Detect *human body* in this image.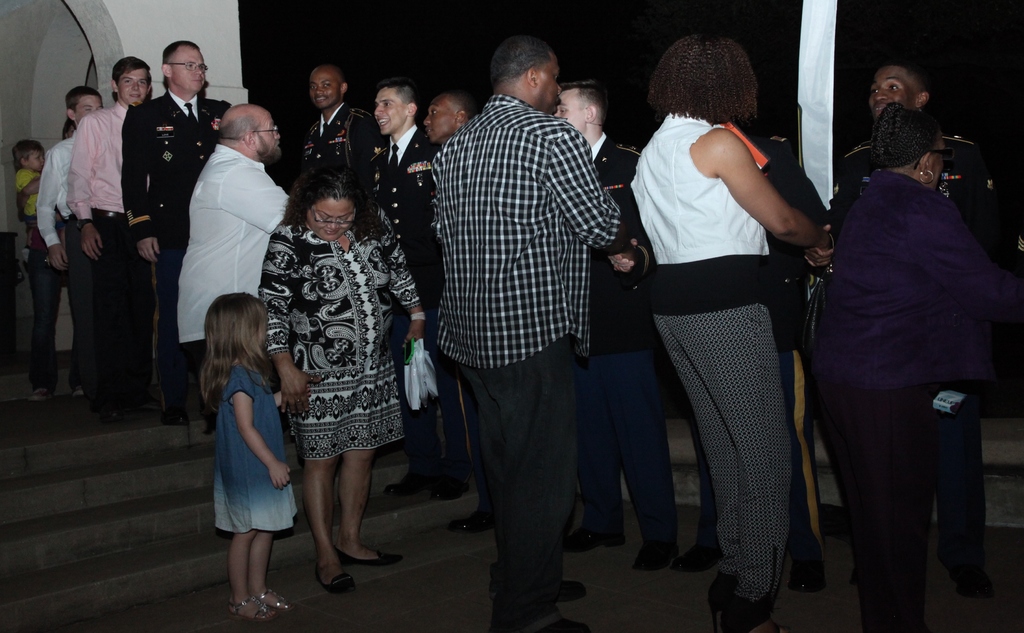
Detection: bbox=(260, 227, 456, 594).
